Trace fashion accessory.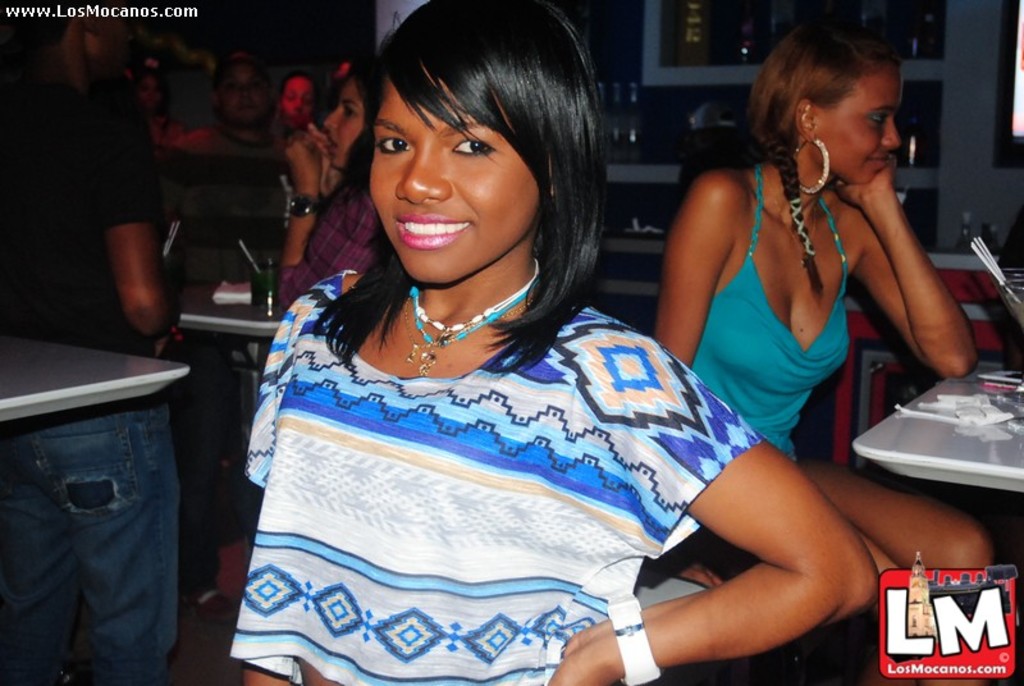
Traced to {"left": 187, "top": 586, "right": 241, "bottom": 623}.
